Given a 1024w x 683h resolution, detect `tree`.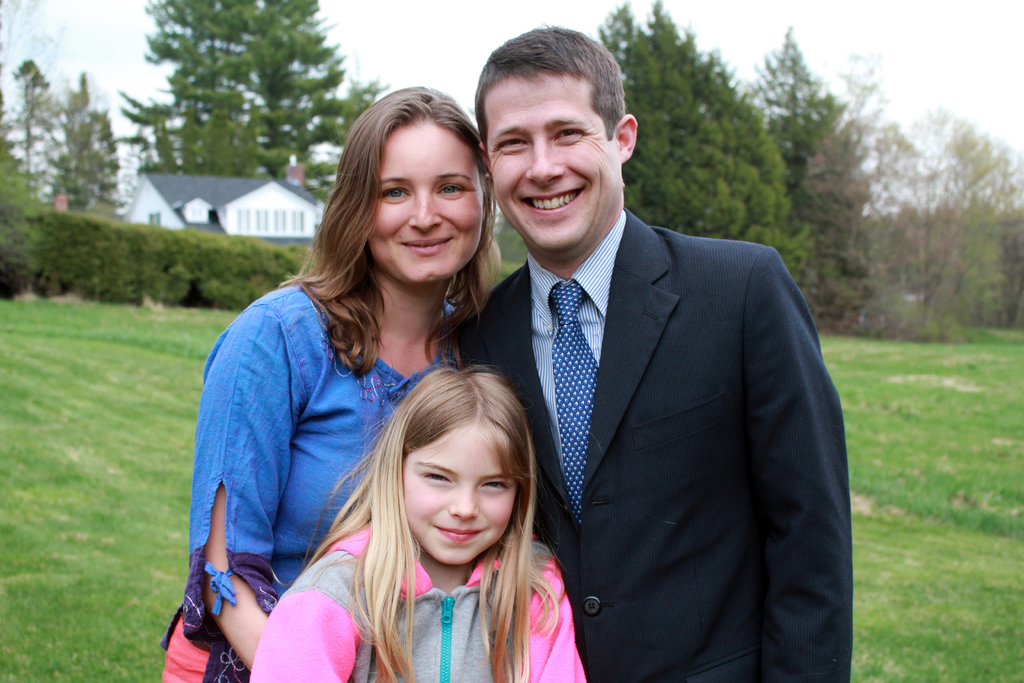
box(18, 63, 129, 236).
